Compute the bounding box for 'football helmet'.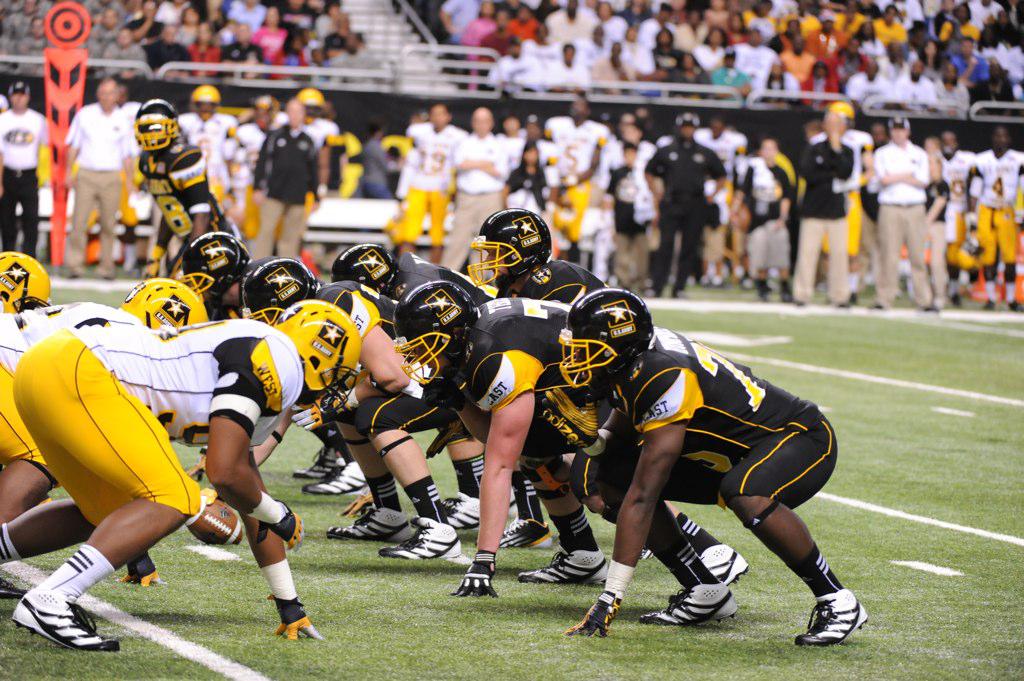
183 228 255 304.
